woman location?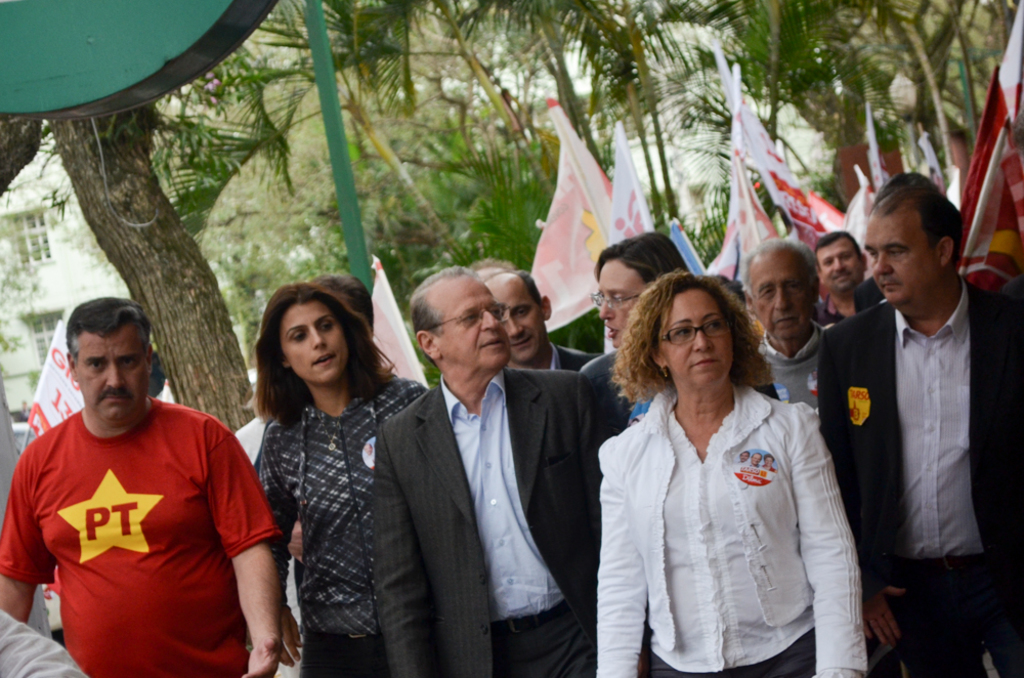
248,278,422,676
